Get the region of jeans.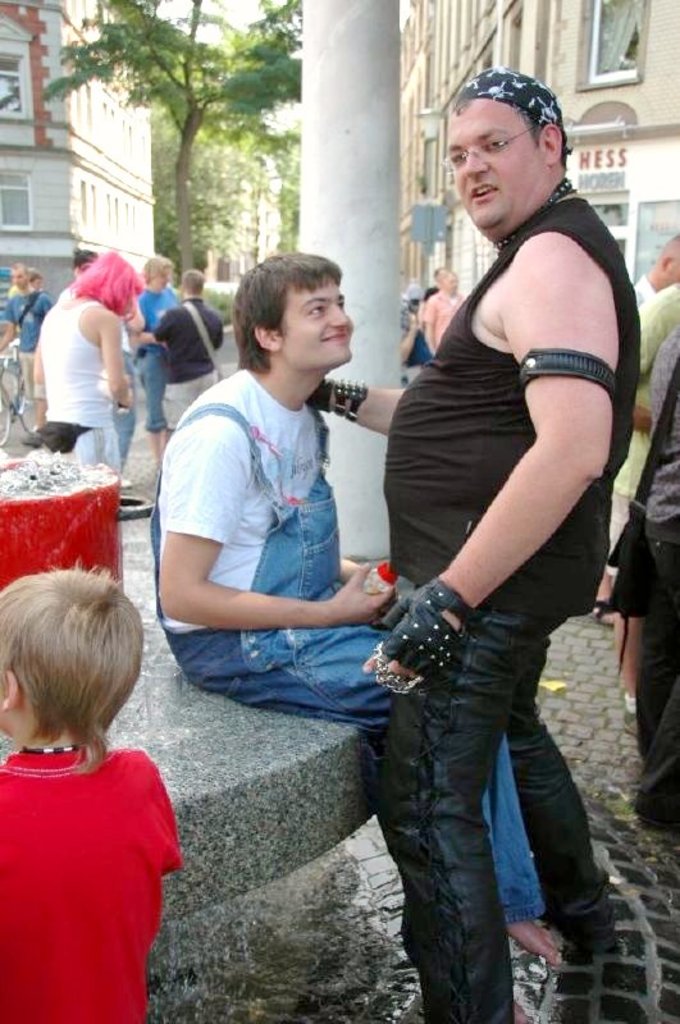
pyautogui.locateOnScreen(143, 389, 551, 923).
